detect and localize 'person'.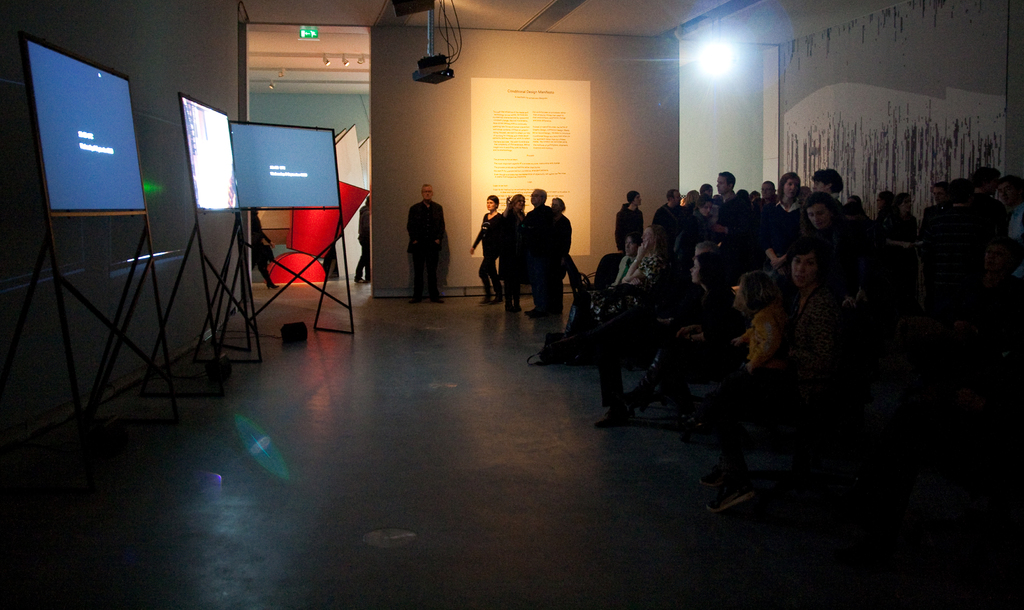
Localized at left=714, top=170, right=742, bottom=238.
